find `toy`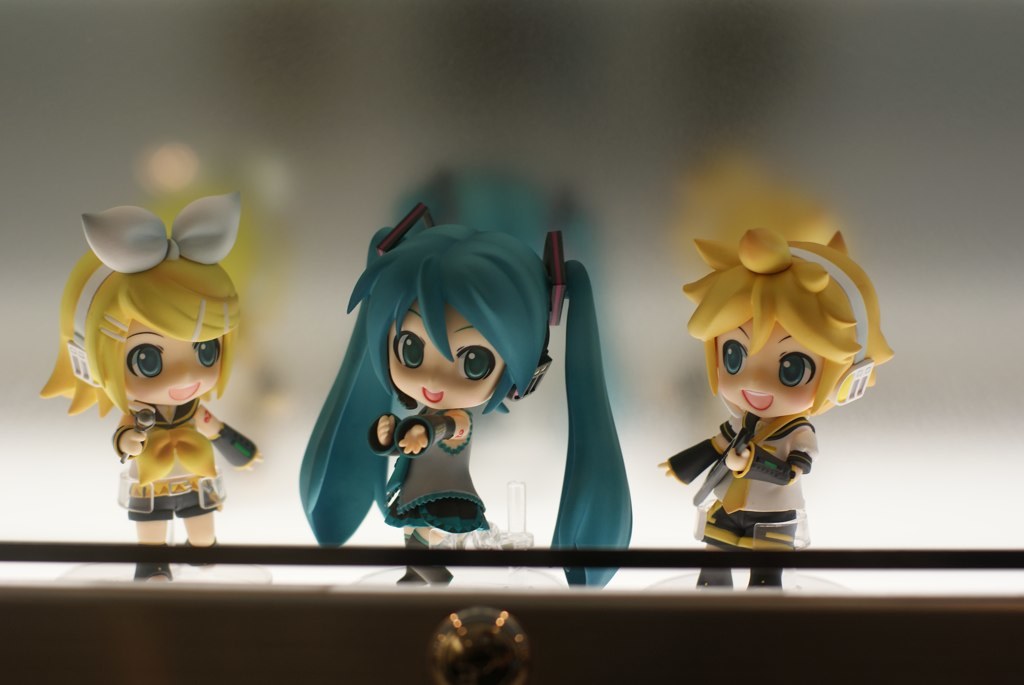
(x1=35, y1=196, x2=266, y2=586)
